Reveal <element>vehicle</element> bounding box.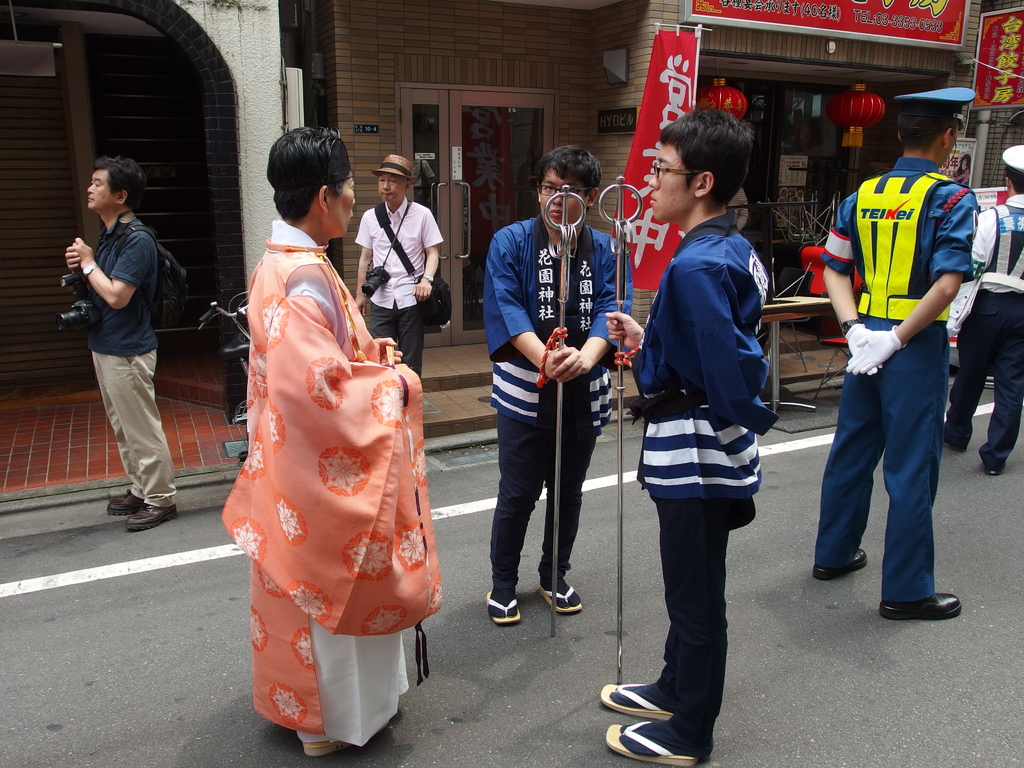
Revealed: <box>772,193,852,335</box>.
